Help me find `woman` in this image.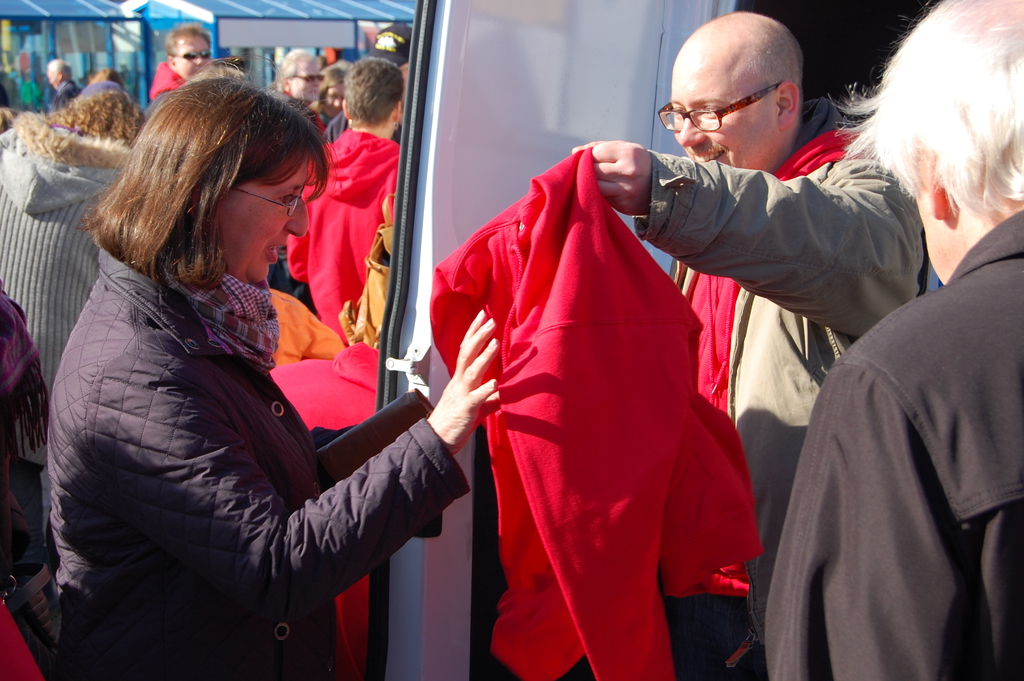
Found it: 0 91 152 584.
